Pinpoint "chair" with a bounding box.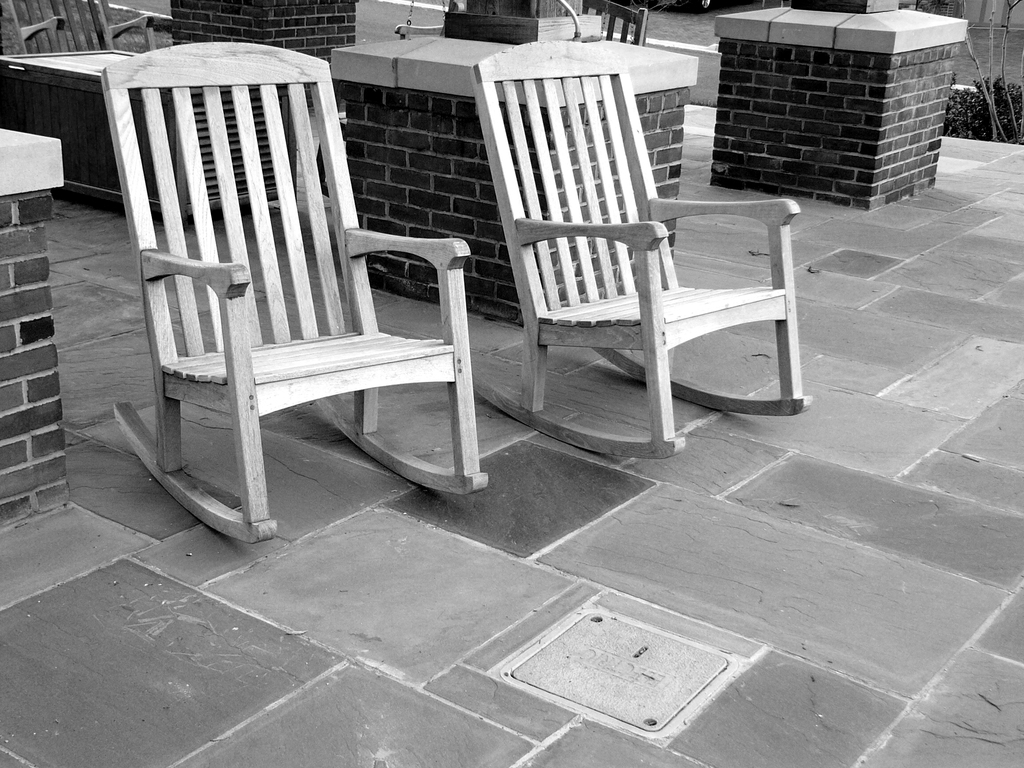
locate(583, 0, 654, 40).
